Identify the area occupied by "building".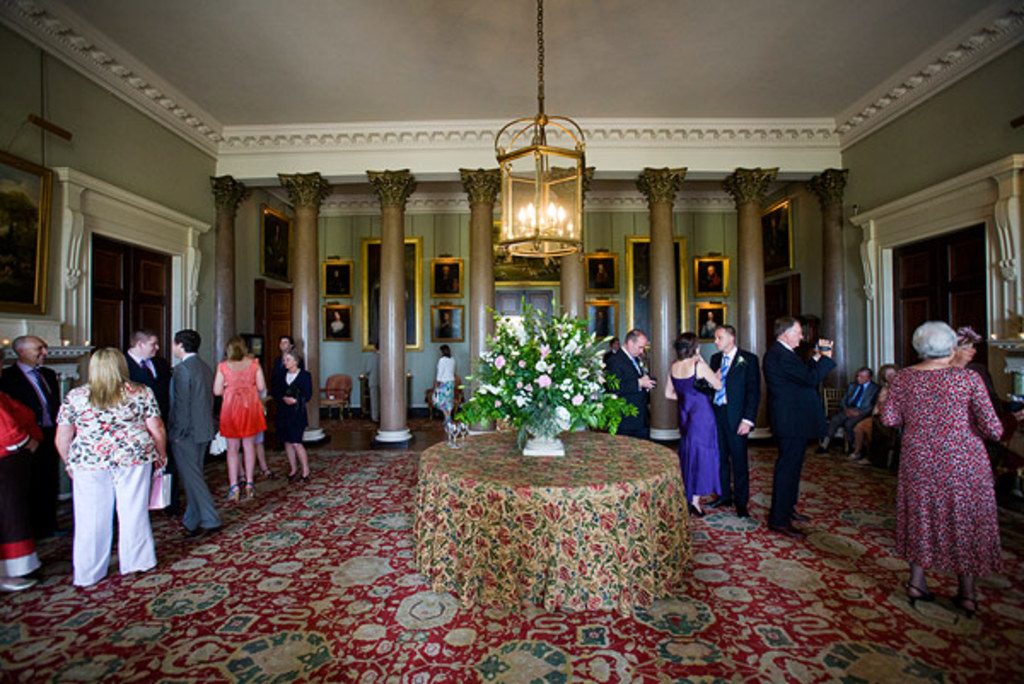
Area: <region>0, 0, 1022, 682</region>.
